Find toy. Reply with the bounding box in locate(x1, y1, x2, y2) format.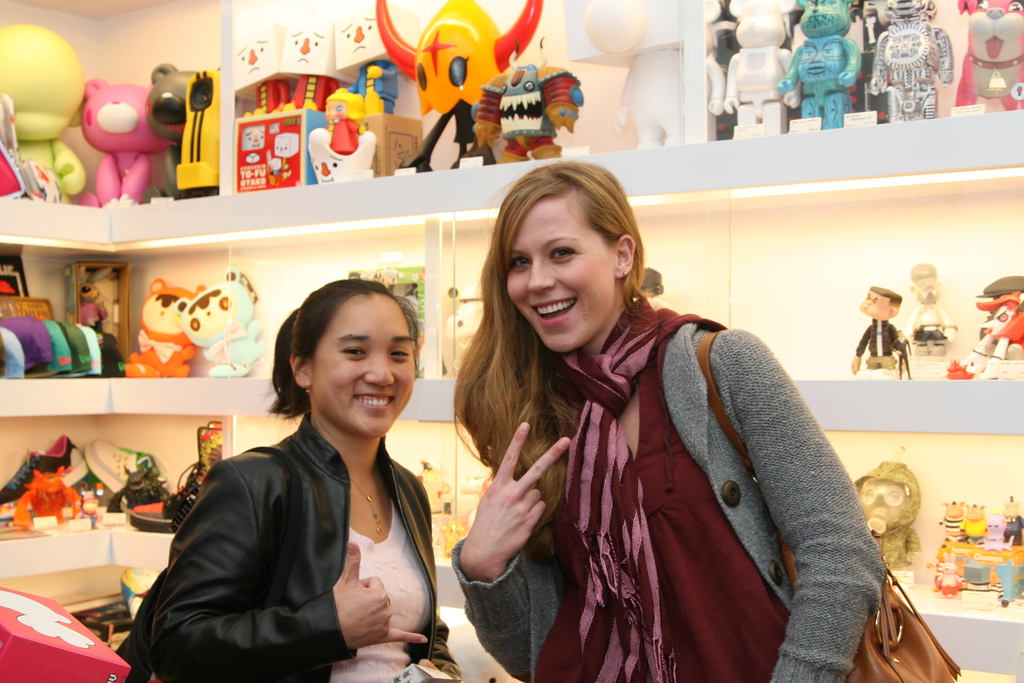
locate(168, 268, 290, 379).
